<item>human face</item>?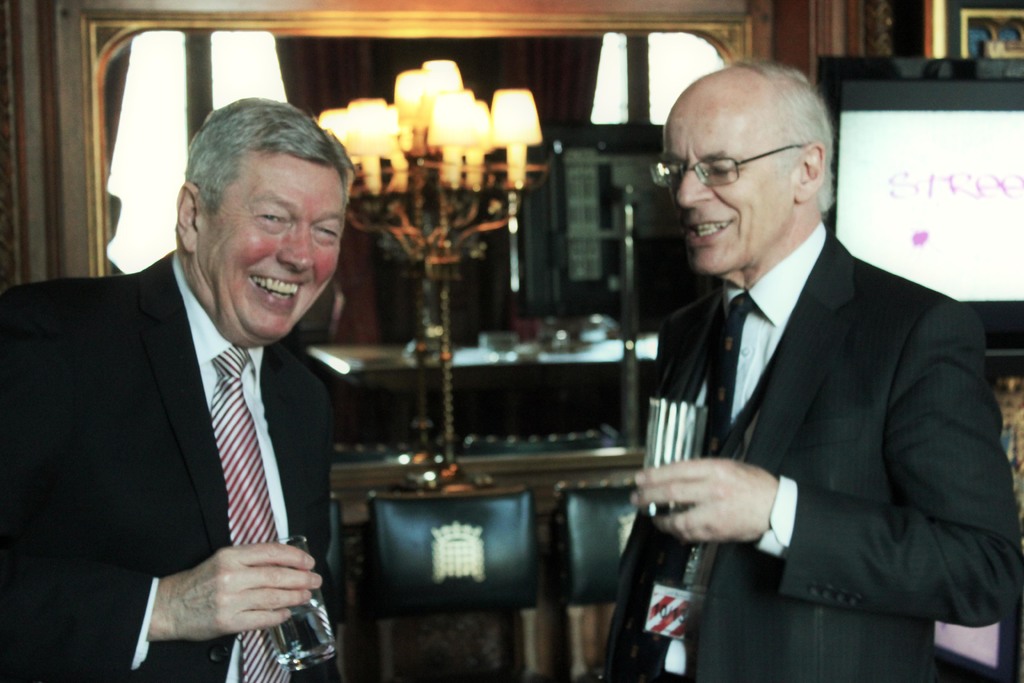
bbox=(648, 86, 803, 274)
